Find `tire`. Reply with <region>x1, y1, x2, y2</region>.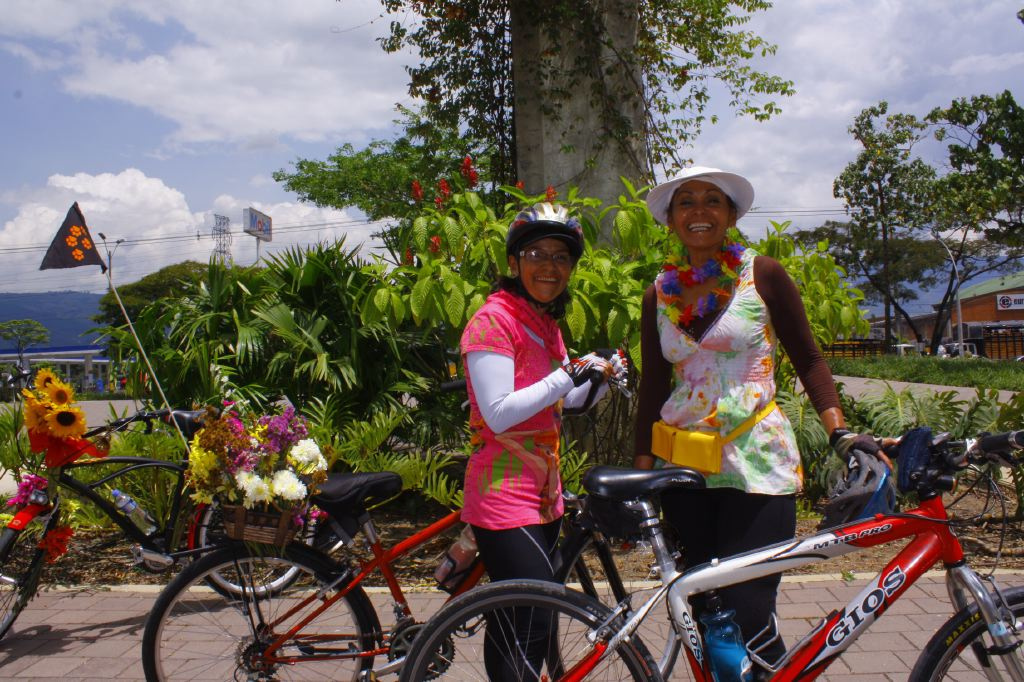
<region>0, 511, 54, 640</region>.
